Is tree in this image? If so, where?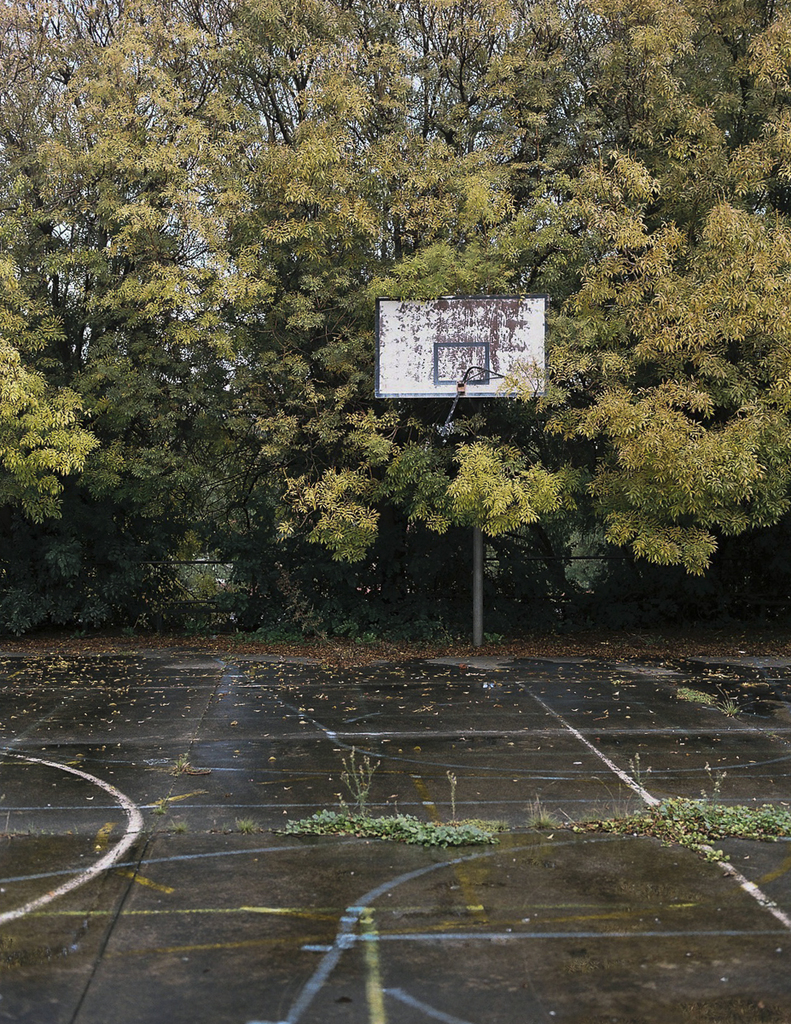
Yes, at bbox=(668, 0, 790, 596).
